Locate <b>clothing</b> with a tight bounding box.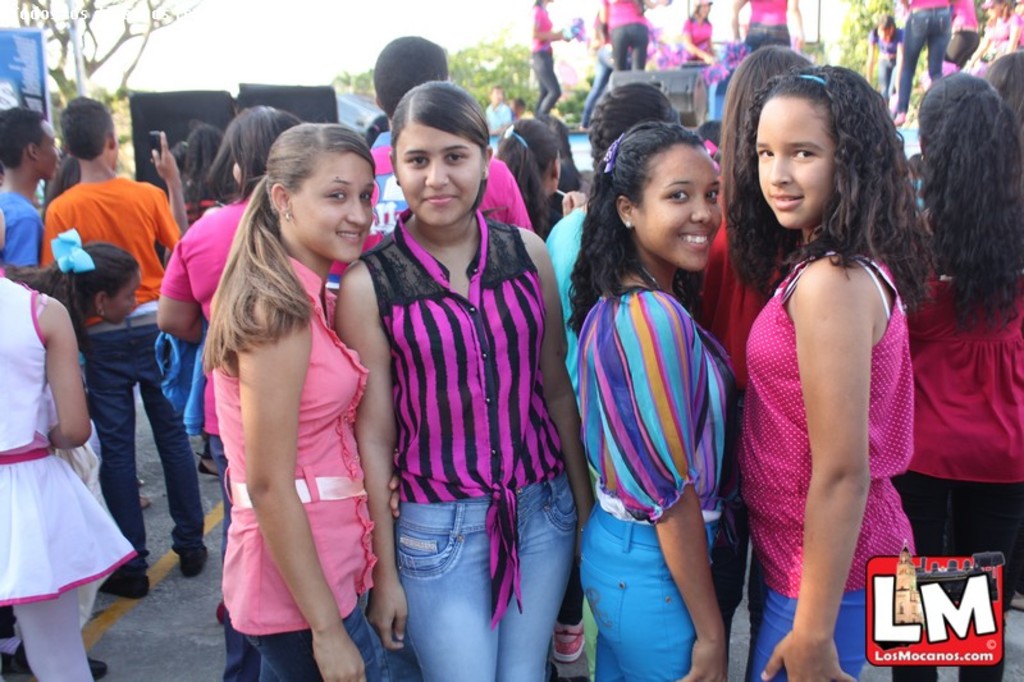
x1=164, y1=194, x2=252, y2=302.
